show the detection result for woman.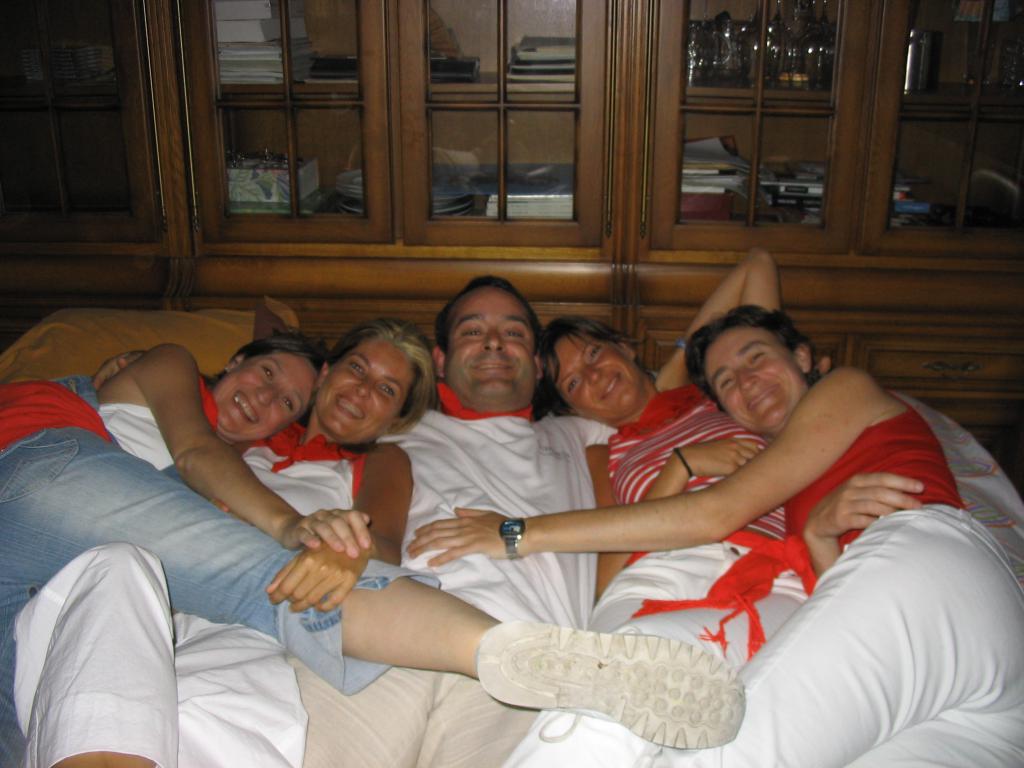
left=0, top=378, right=749, bottom=767.
